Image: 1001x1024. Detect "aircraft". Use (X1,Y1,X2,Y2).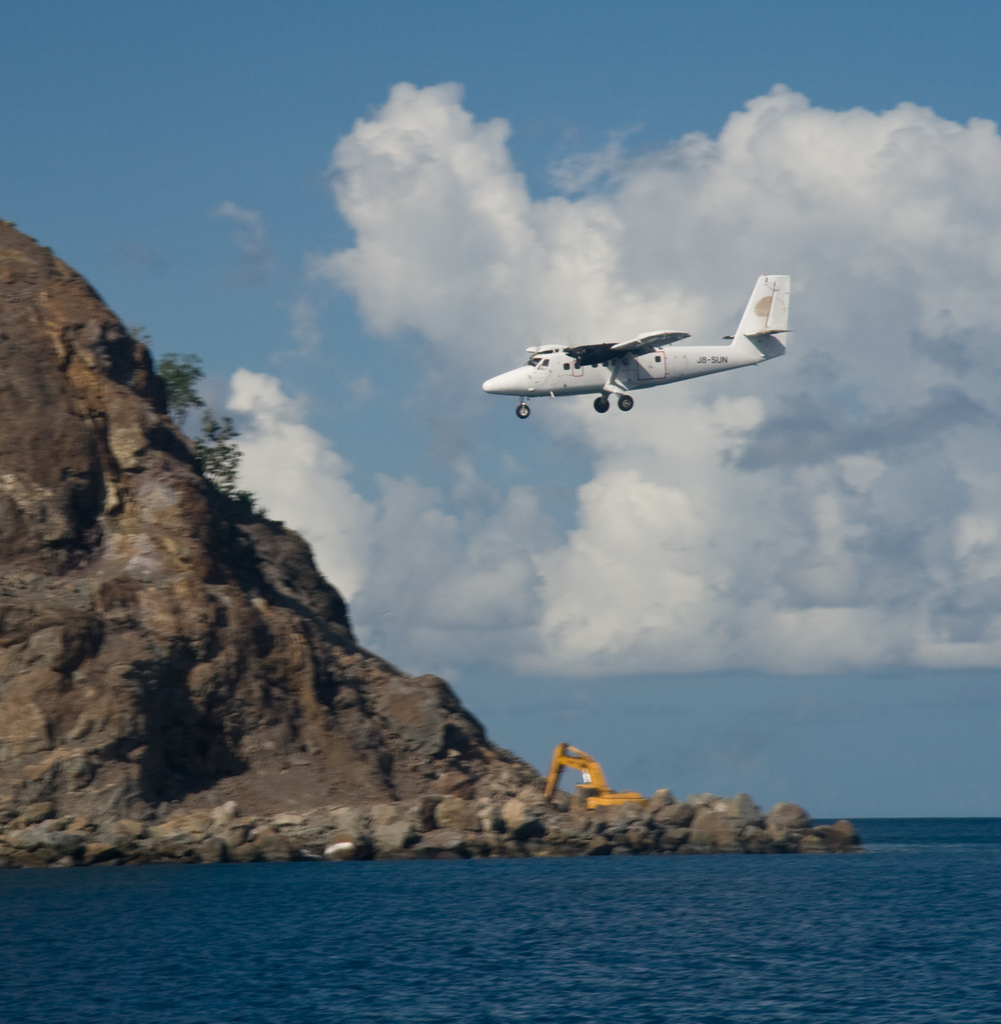
(470,264,806,422).
